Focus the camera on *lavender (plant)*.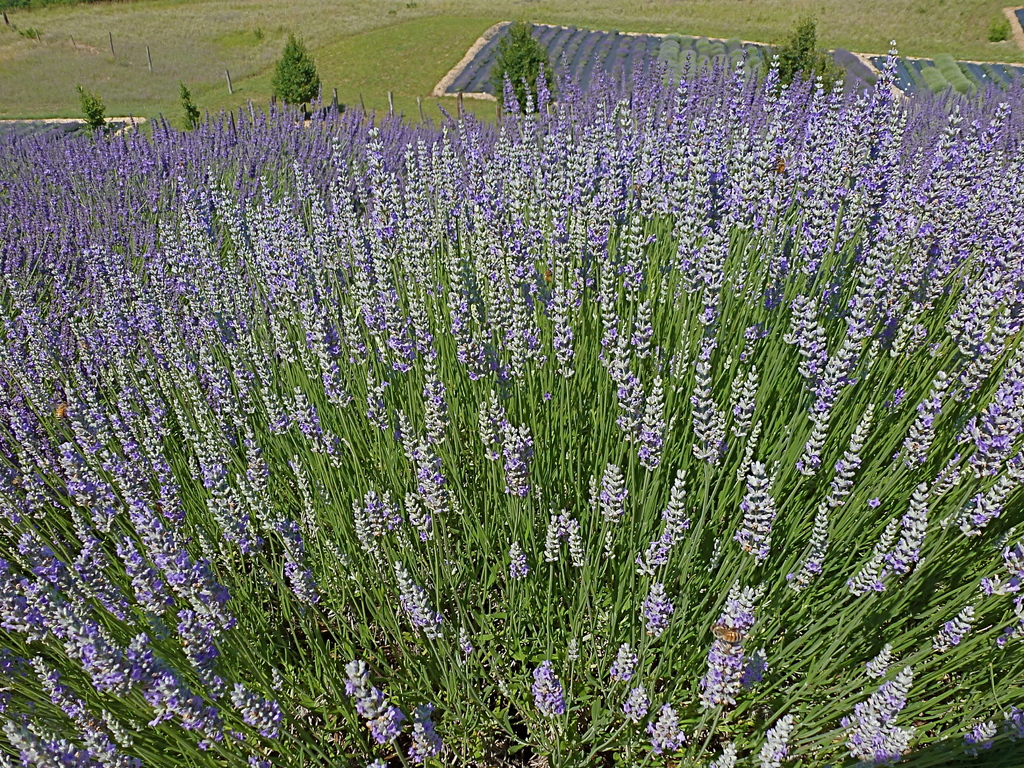
Focus region: 448:297:490:395.
